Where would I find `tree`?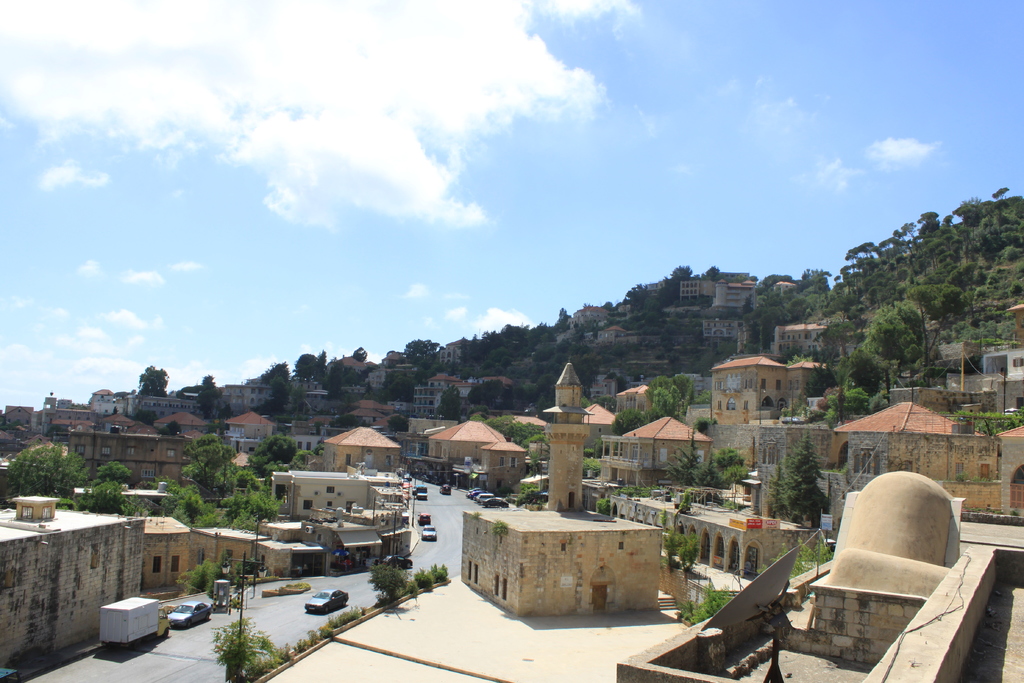
At <box>691,462,714,483</box>.
